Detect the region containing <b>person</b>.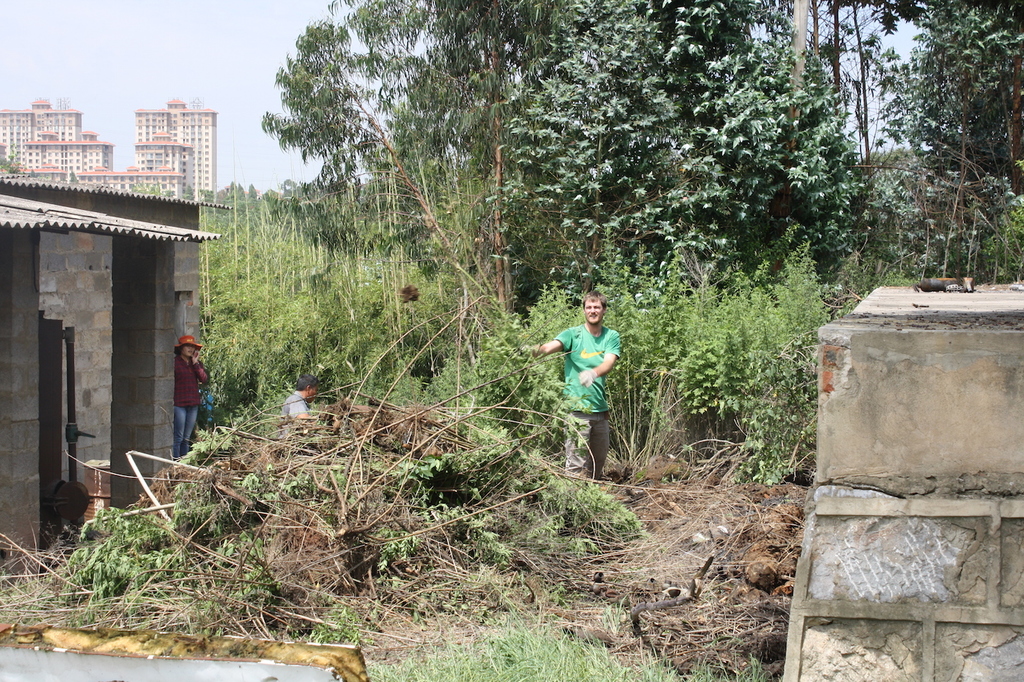
l=553, t=288, r=630, b=486.
